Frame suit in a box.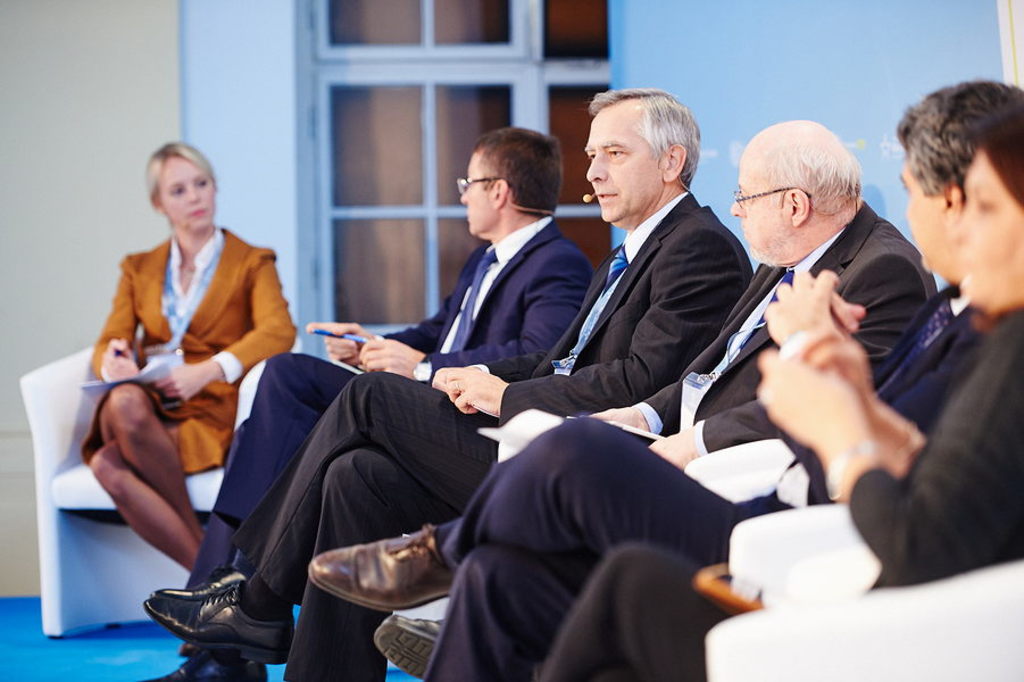
(411,281,986,681).
